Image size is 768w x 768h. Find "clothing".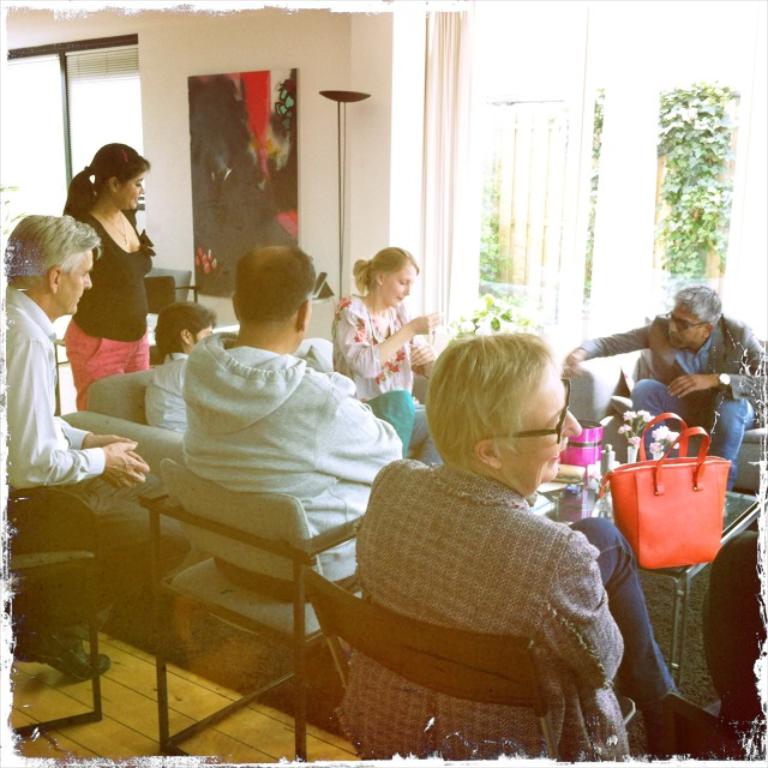
(582, 313, 762, 491).
